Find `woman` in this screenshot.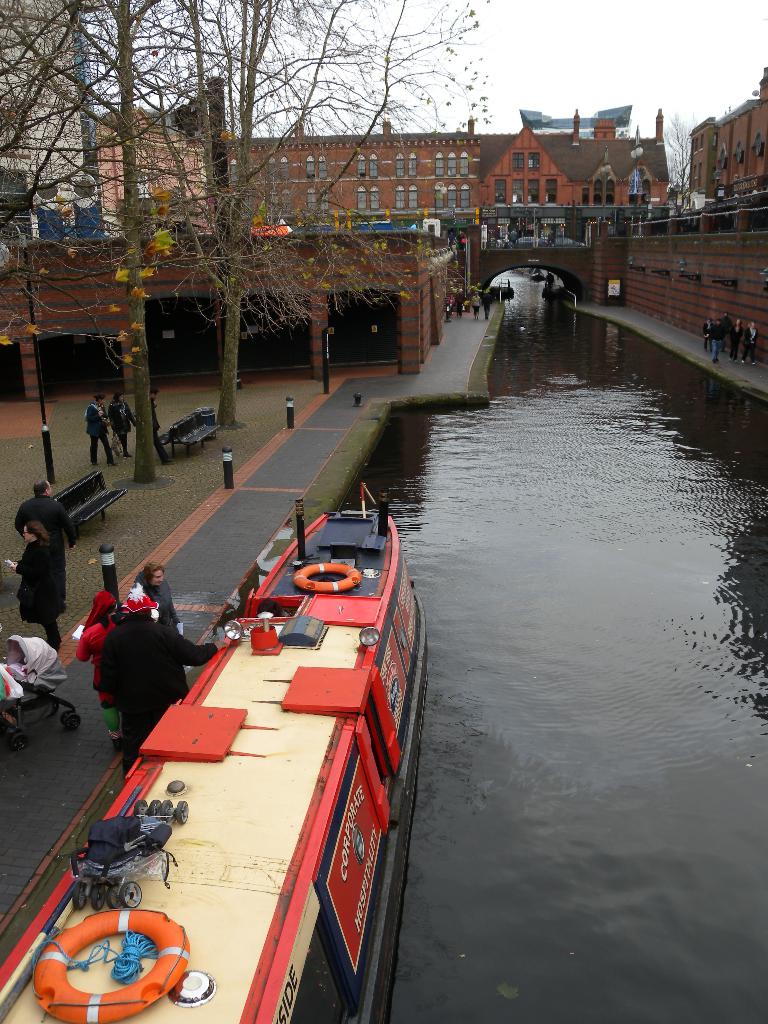
The bounding box for `woman` is bbox=(109, 397, 138, 456).
